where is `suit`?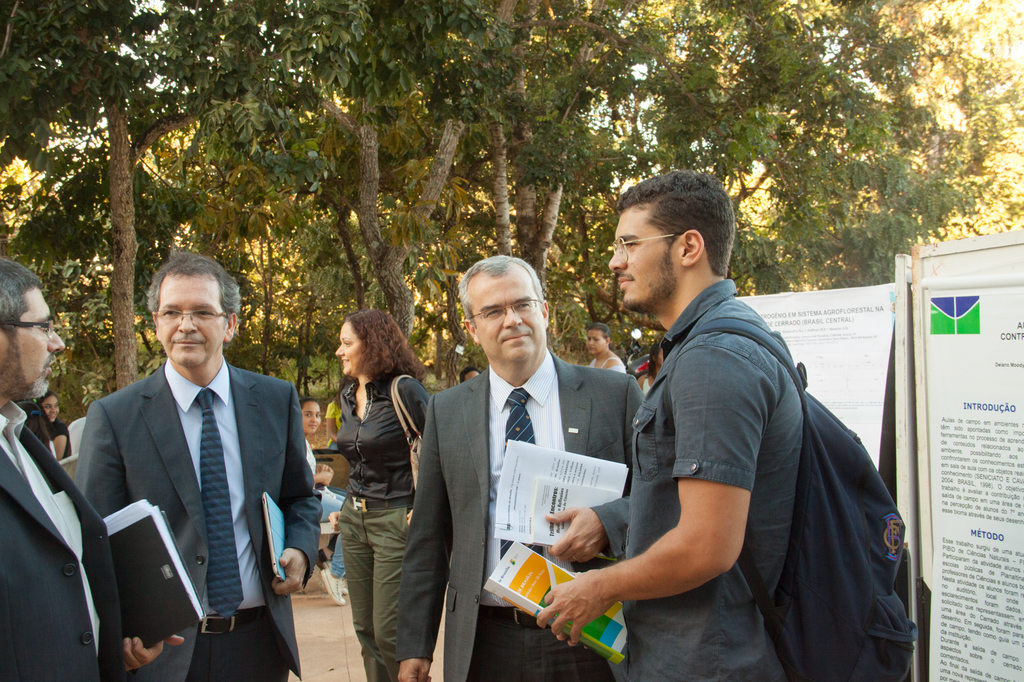
60/280/306/672.
